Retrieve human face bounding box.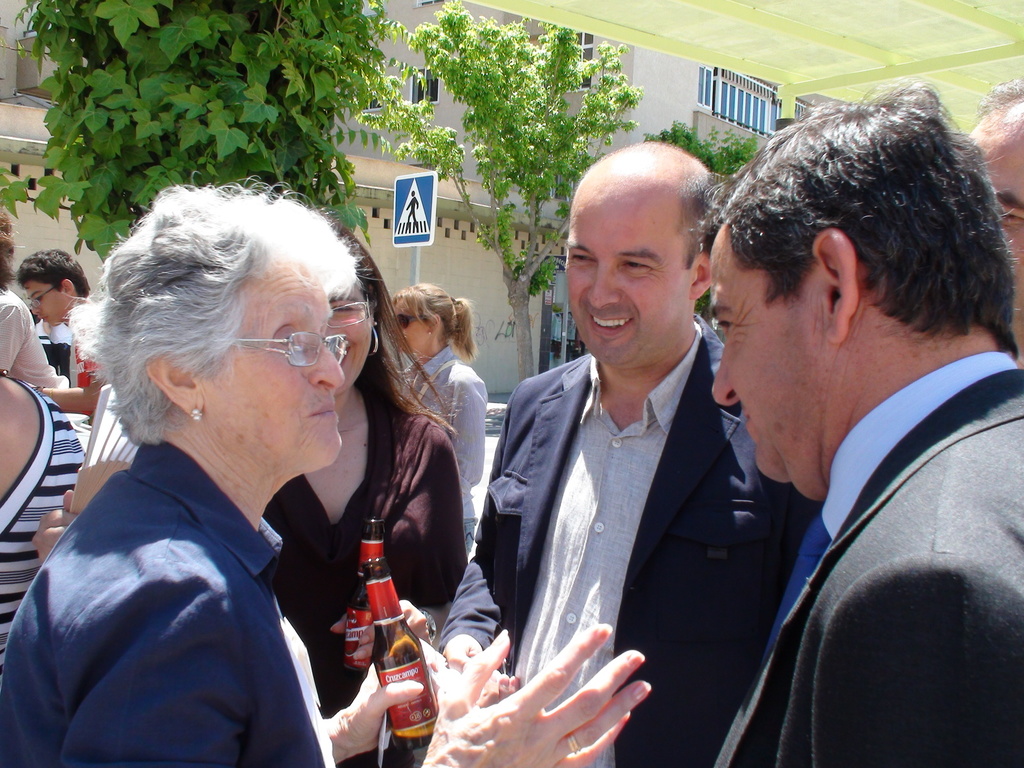
Bounding box: bbox=[390, 295, 429, 352].
